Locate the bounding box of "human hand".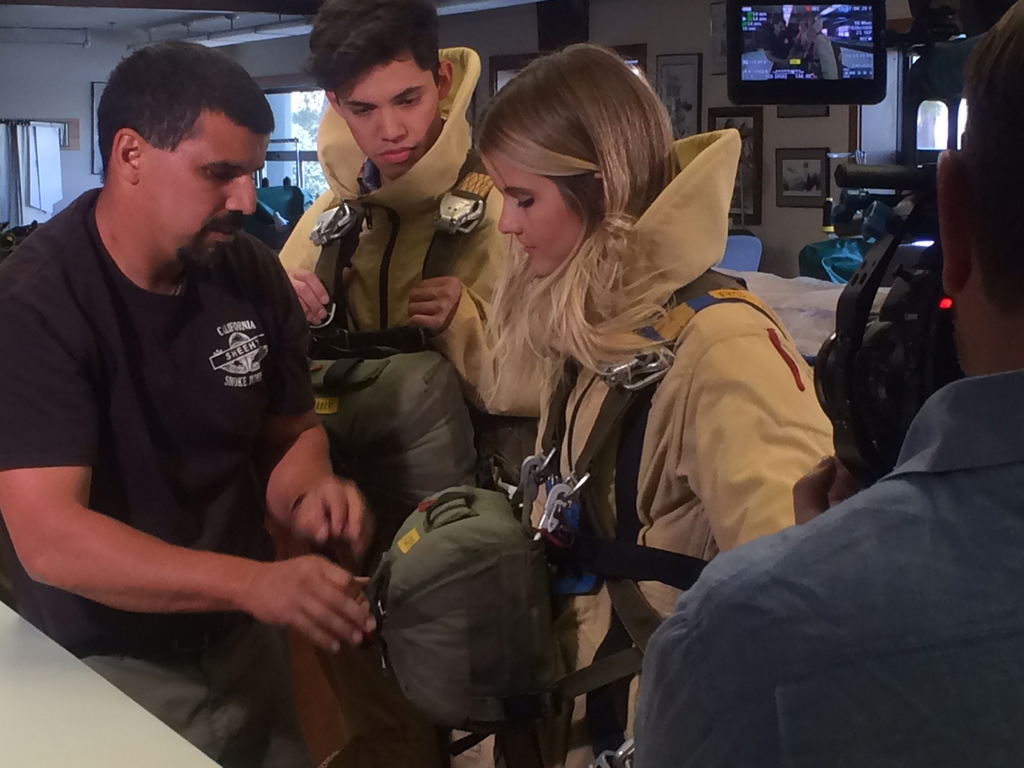
Bounding box: (x1=793, y1=450, x2=863, y2=525).
